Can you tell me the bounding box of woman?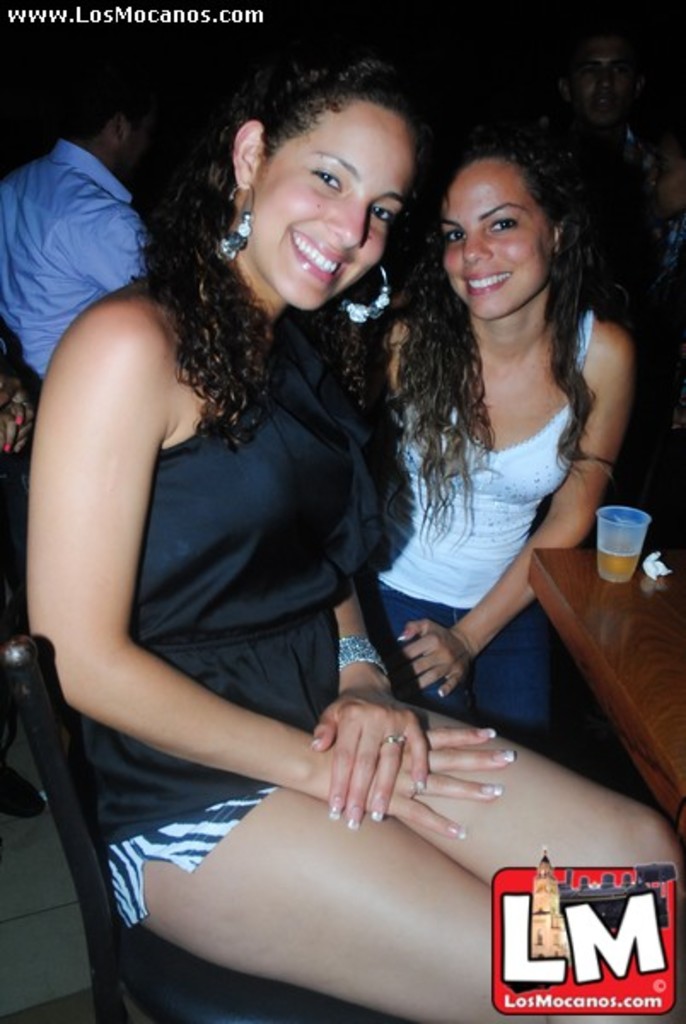
x1=10 y1=32 x2=684 y2=1022.
